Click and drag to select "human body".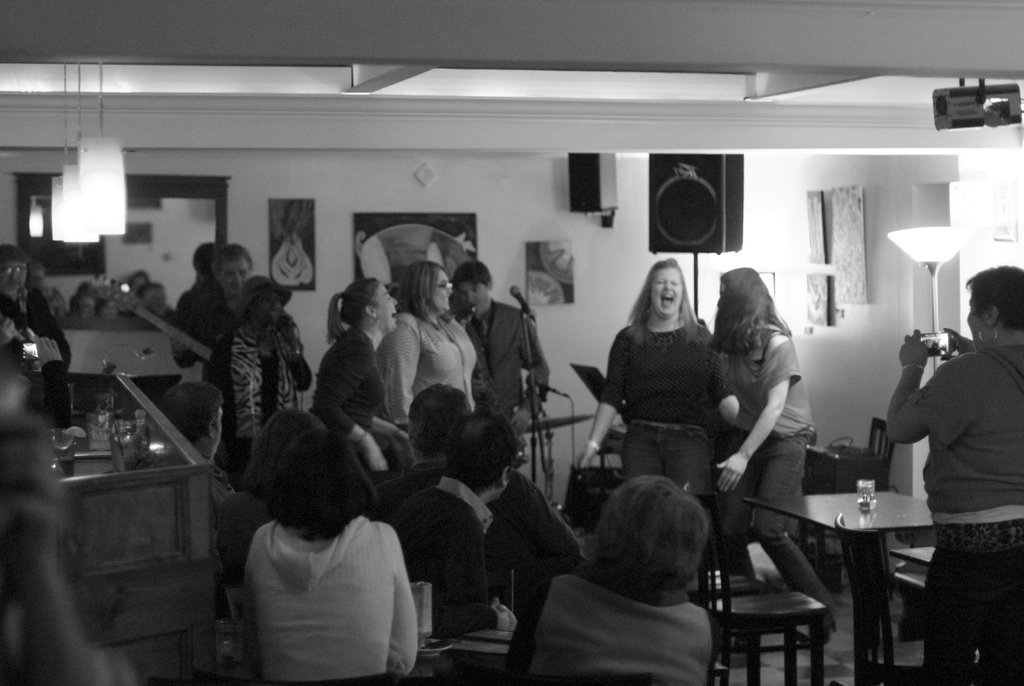
Selection: detection(504, 564, 724, 685).
